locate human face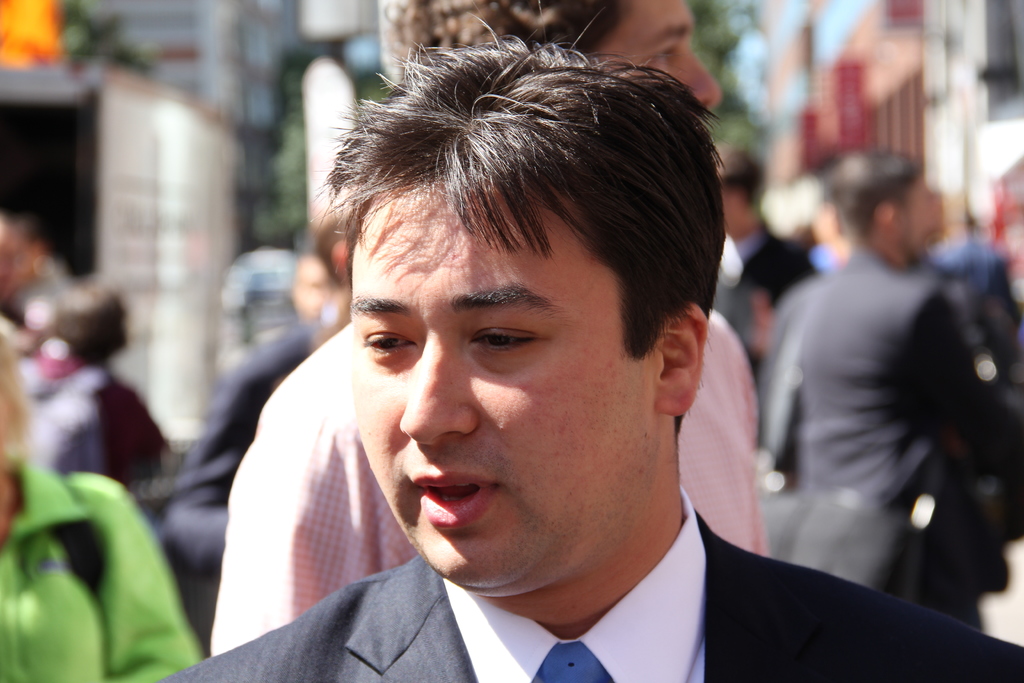
586, 0, 719, 101
